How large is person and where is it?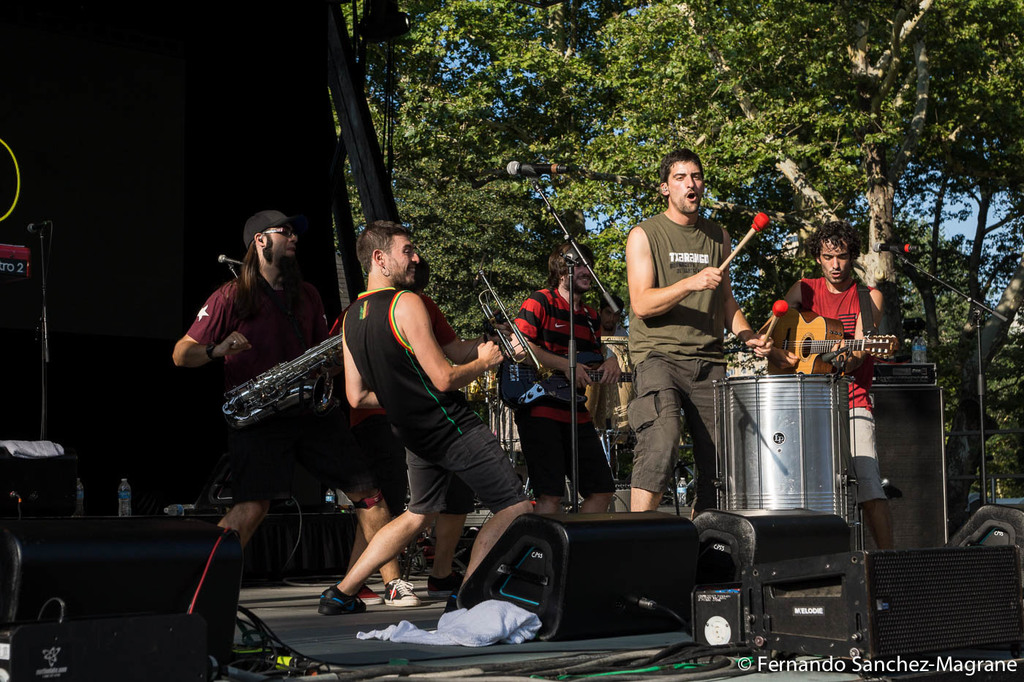
Bounding box: 496:246:620:513.
